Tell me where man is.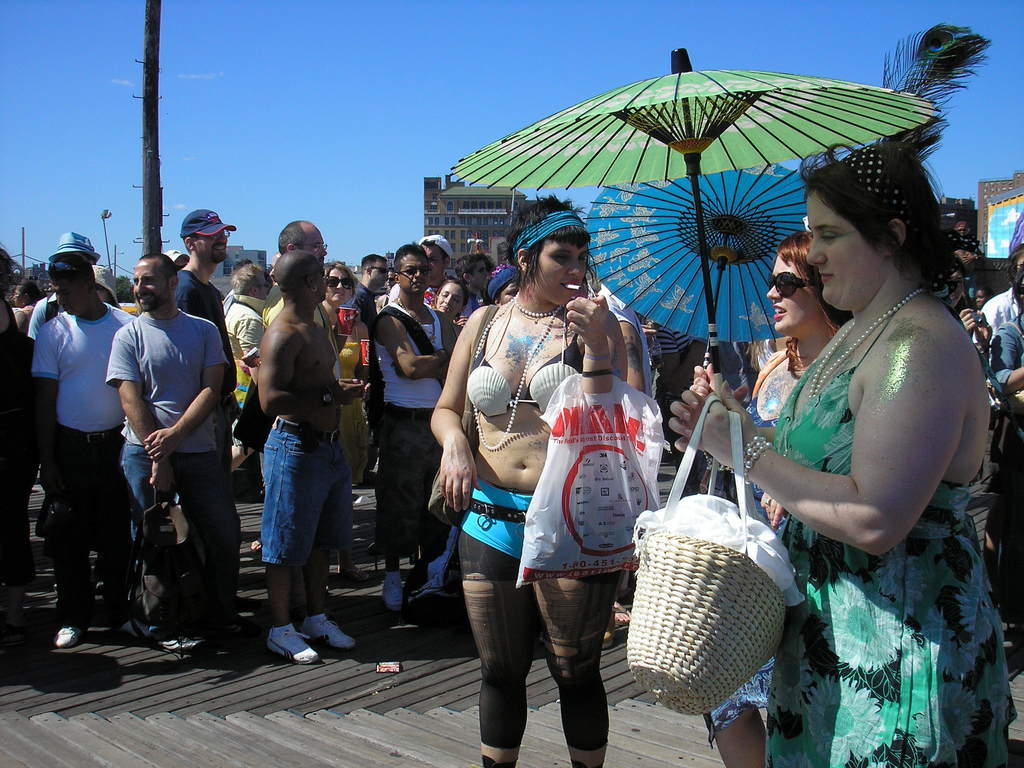
man is at bbox=[256, 246, 360, 664].
